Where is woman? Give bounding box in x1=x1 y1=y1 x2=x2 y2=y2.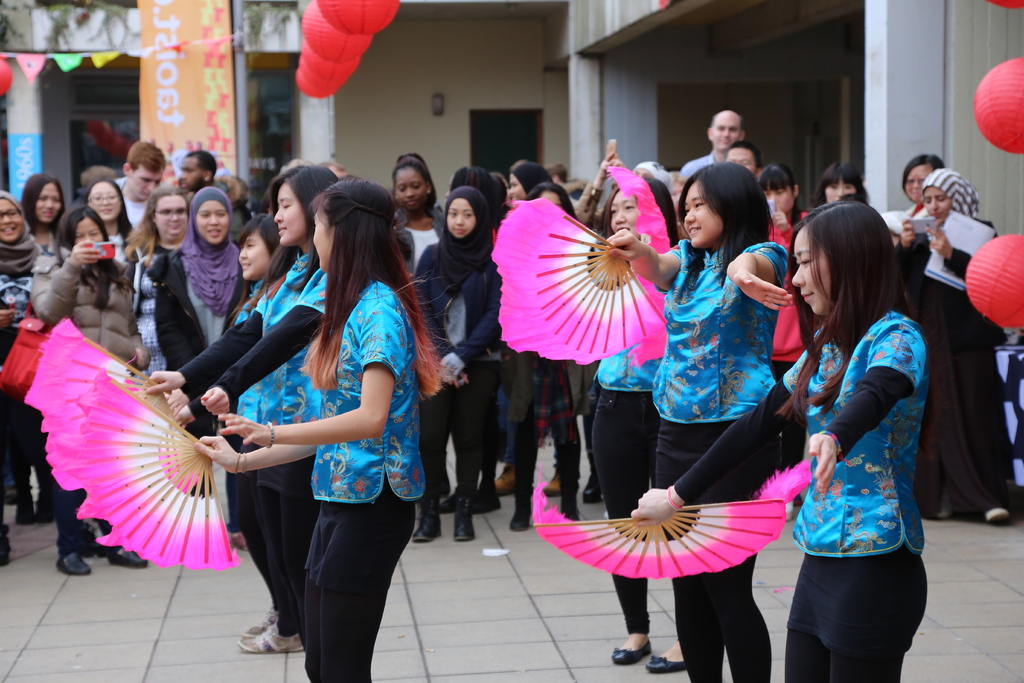
x1=814 y1=160 x2=867 y2=207.
